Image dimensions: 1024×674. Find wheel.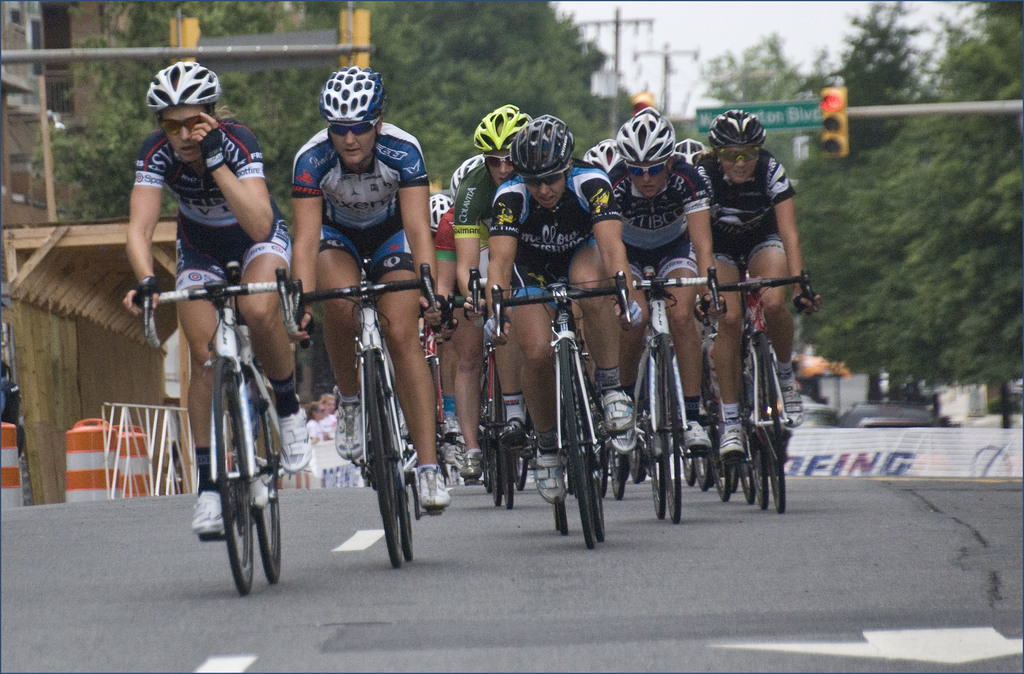
locate(484, 421, 498, 510).
